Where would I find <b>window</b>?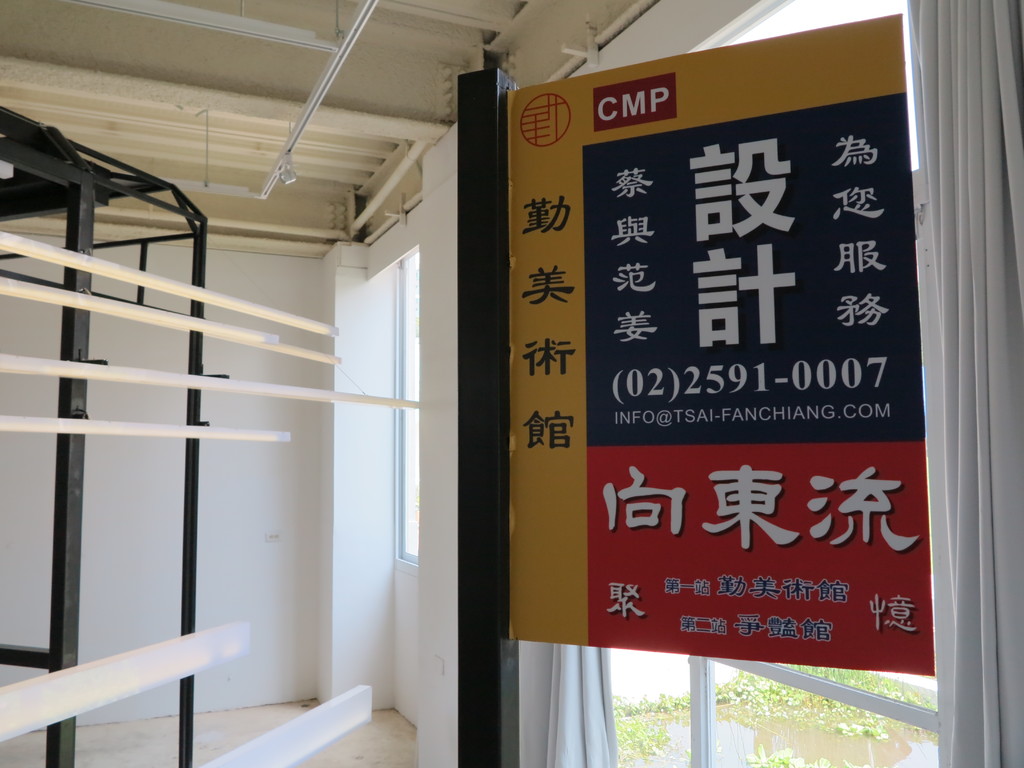
At 591:0:947:767.
